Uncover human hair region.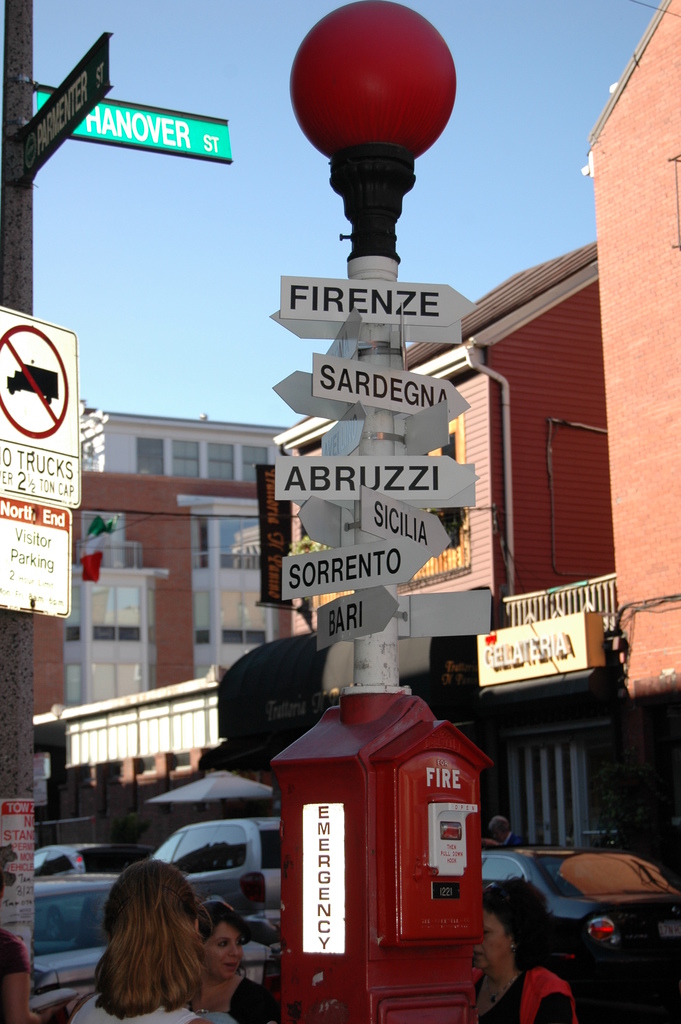
Uncovered: [196,898,240,943].
